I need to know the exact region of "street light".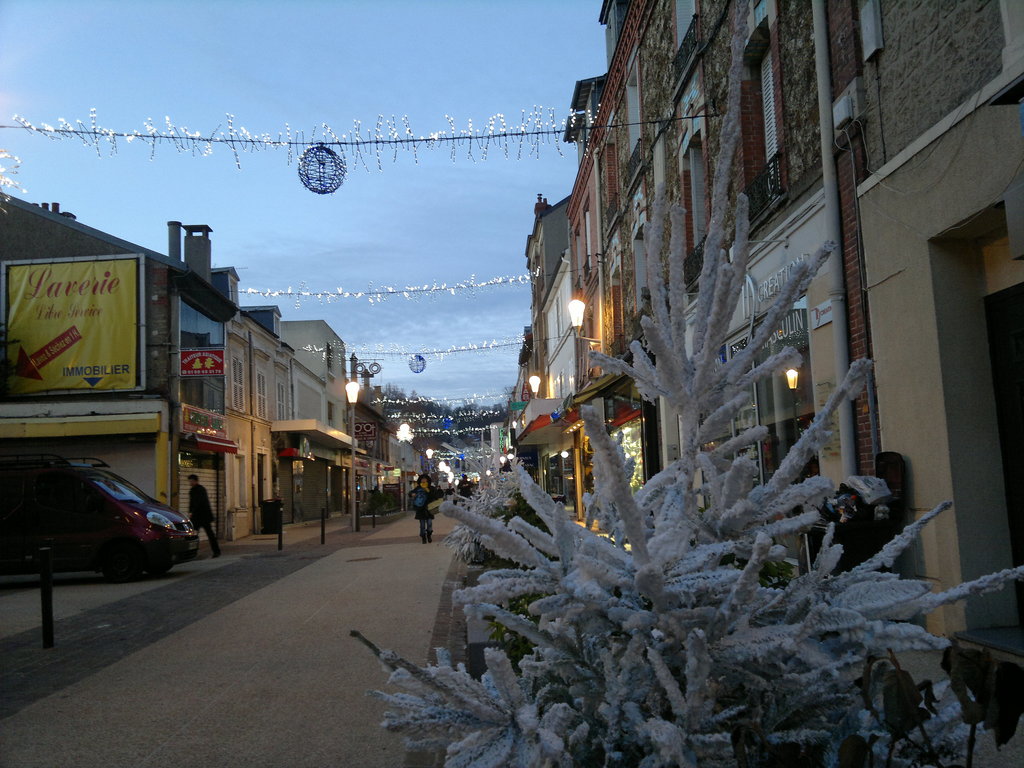
Region: 785/365/803/572.
